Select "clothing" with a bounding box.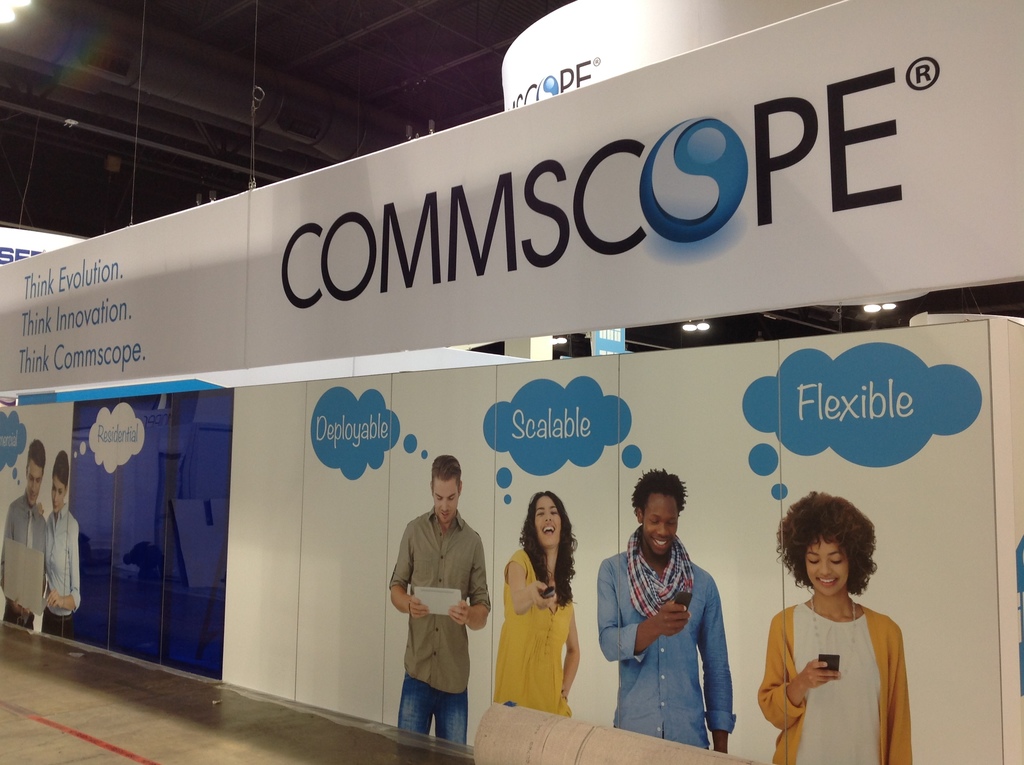
pyautogui.locateOnScreen(494, 549, 580, 714).
